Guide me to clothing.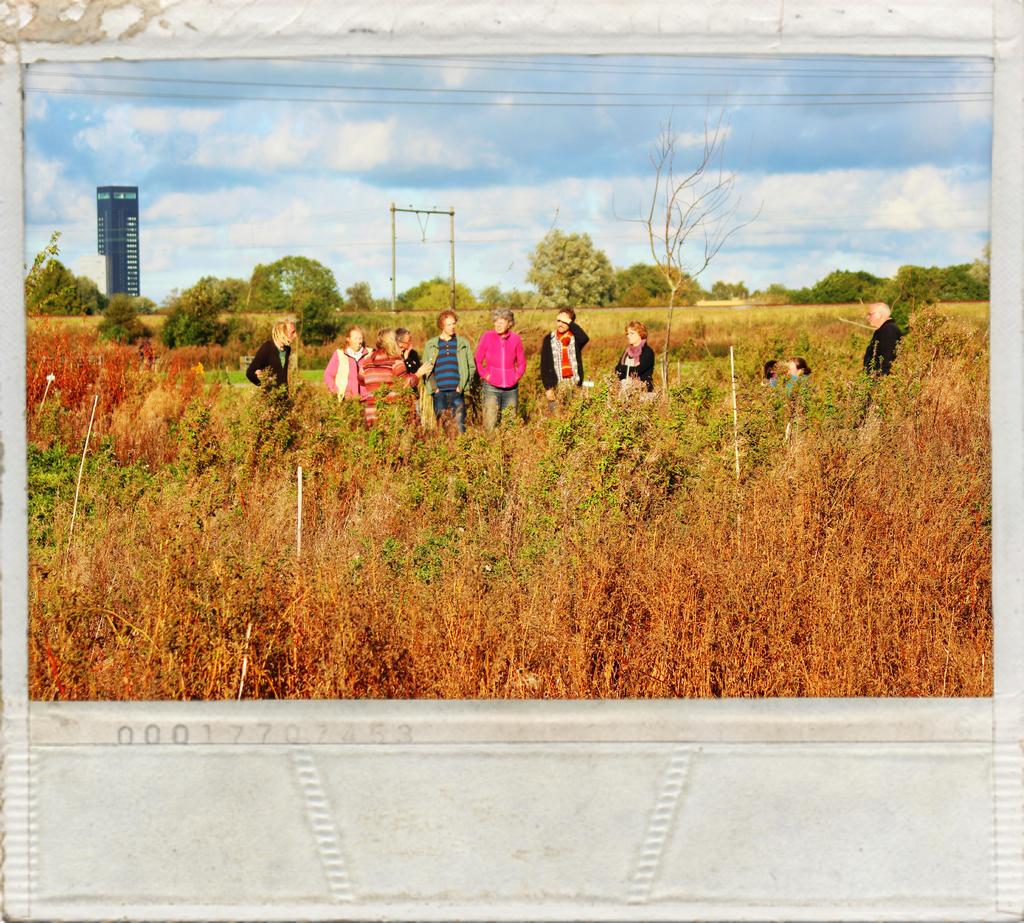
Guidance: (474,326,522,431).
